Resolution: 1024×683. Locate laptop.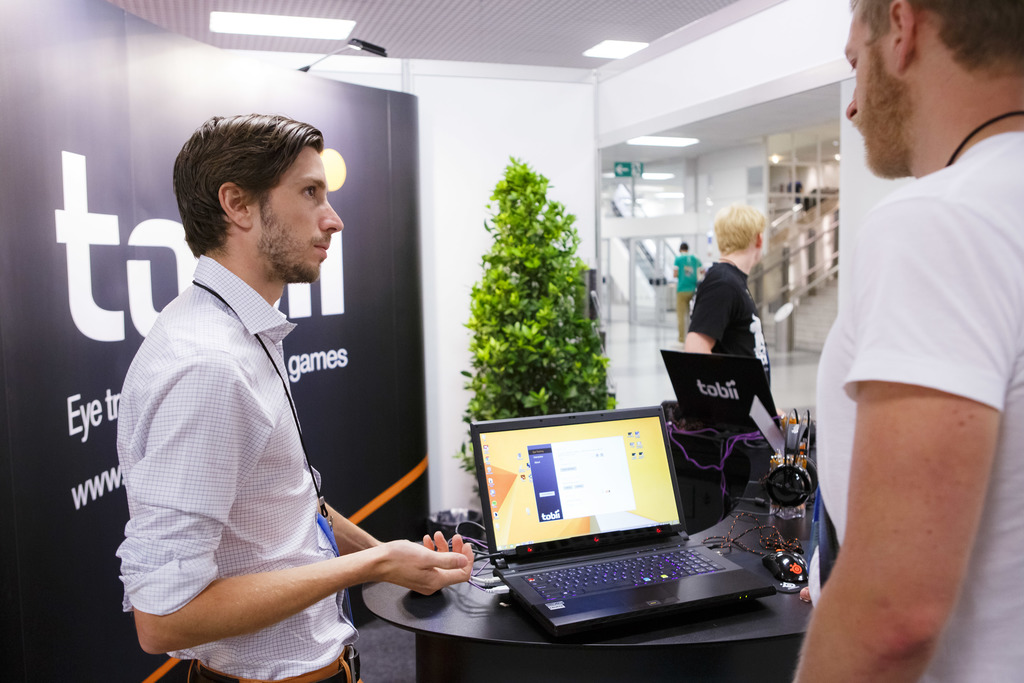
[660,350,778,429].
